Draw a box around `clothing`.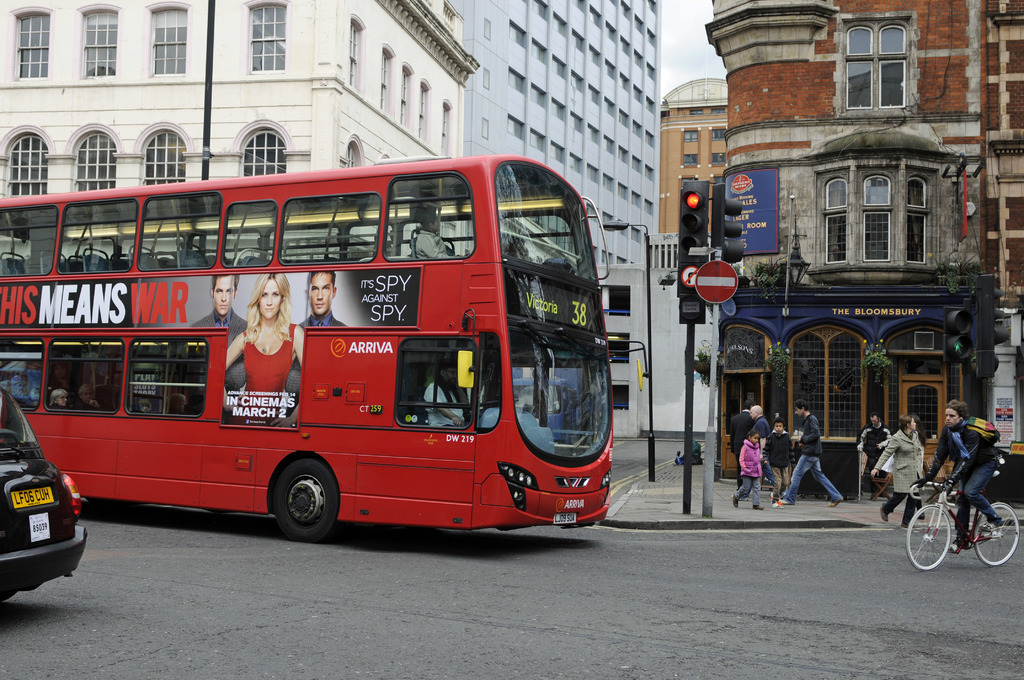
select_region(751, 417, 774, 485).
